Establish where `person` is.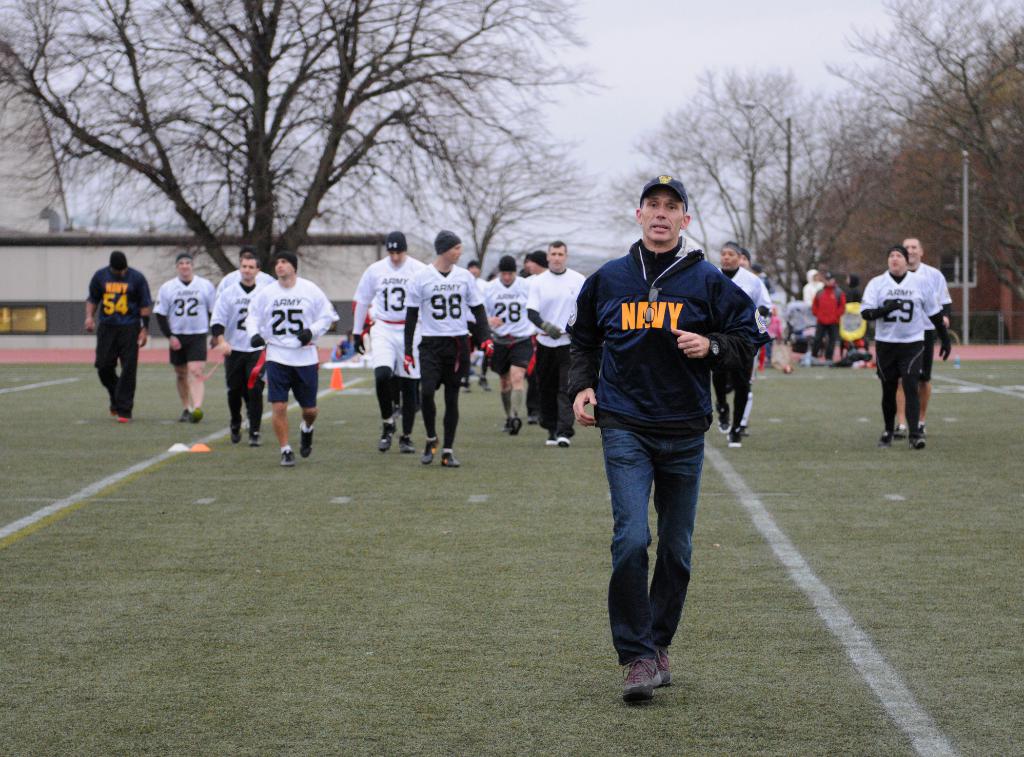
Established at box(478, 252, 536, 430).
